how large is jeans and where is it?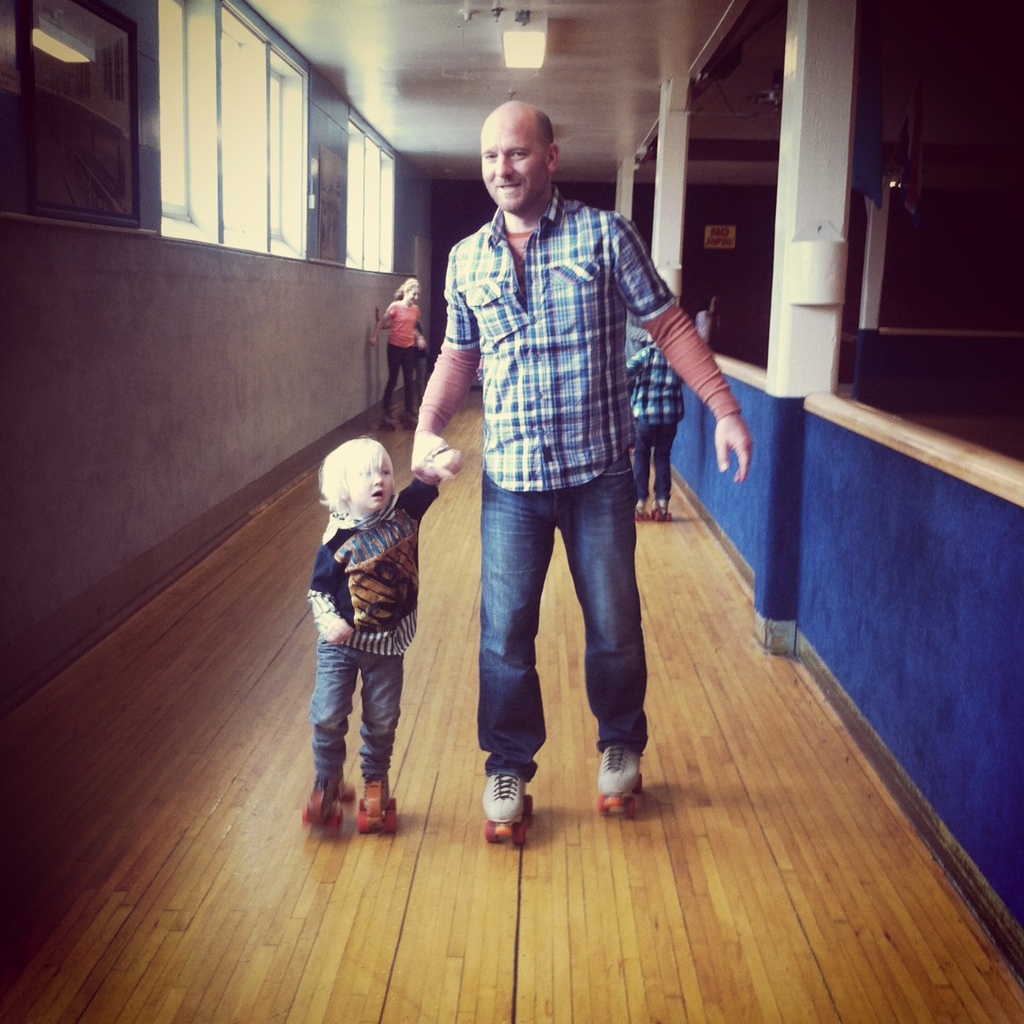
Bounding box: bbox=[624, 427, 679, 502].
